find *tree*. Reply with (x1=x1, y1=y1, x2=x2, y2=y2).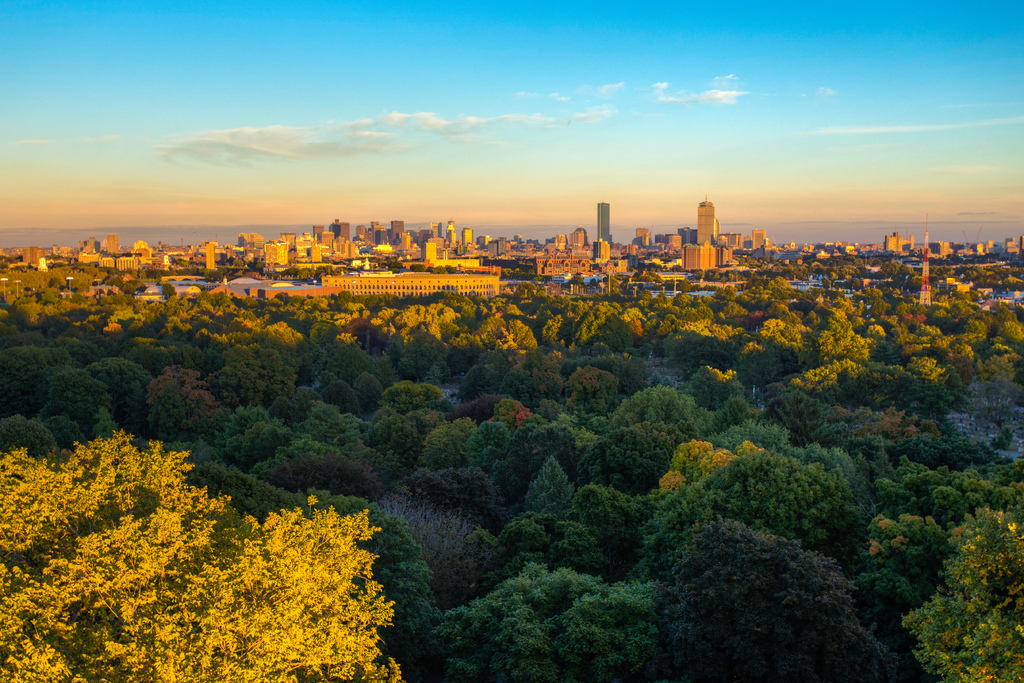
(x1=725, y1=277, x2=779, y2=311).
